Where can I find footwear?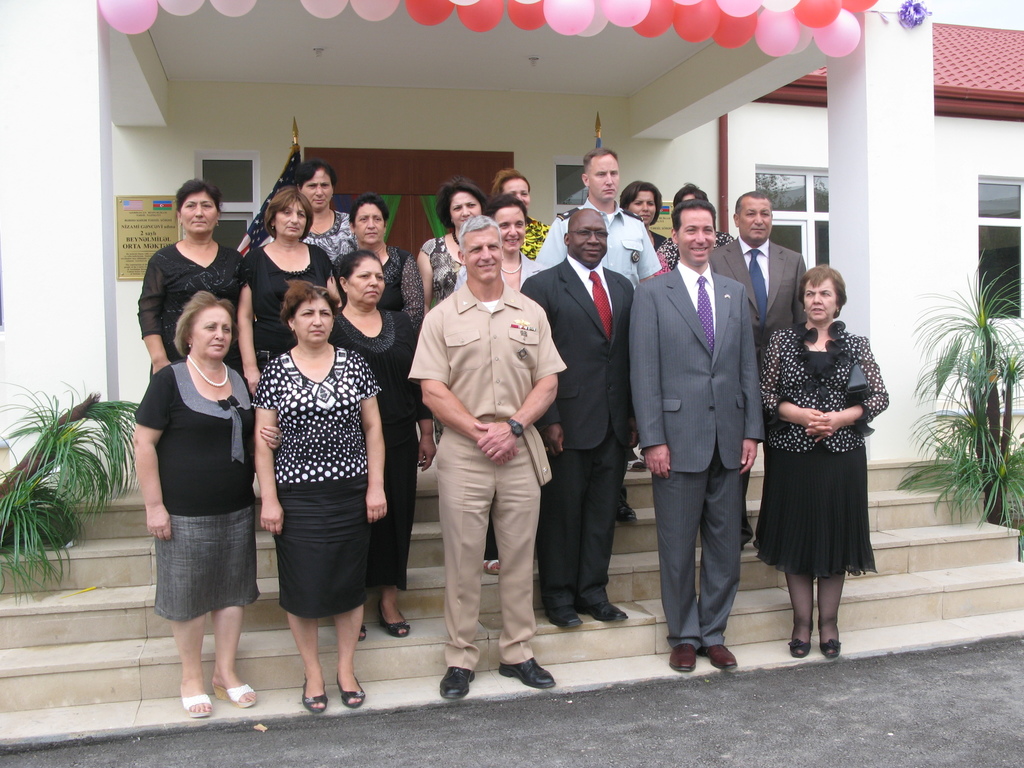
You can find it at select_region(205, 678, 255, 704).
